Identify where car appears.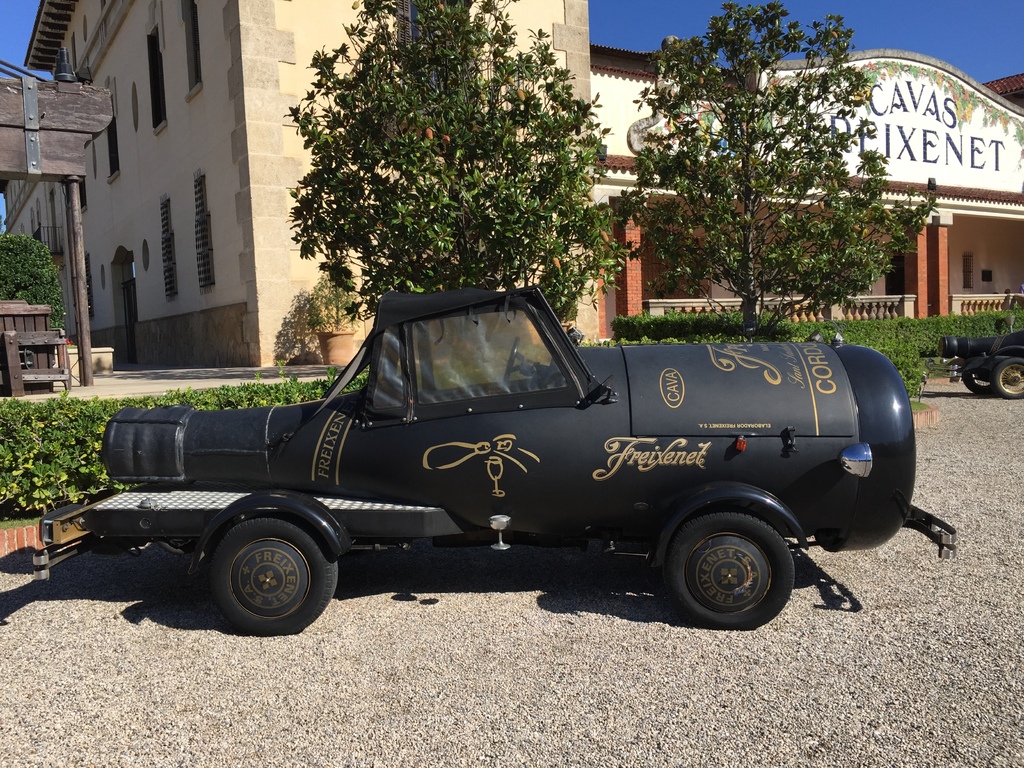
Appears at [53,284,945,636].
